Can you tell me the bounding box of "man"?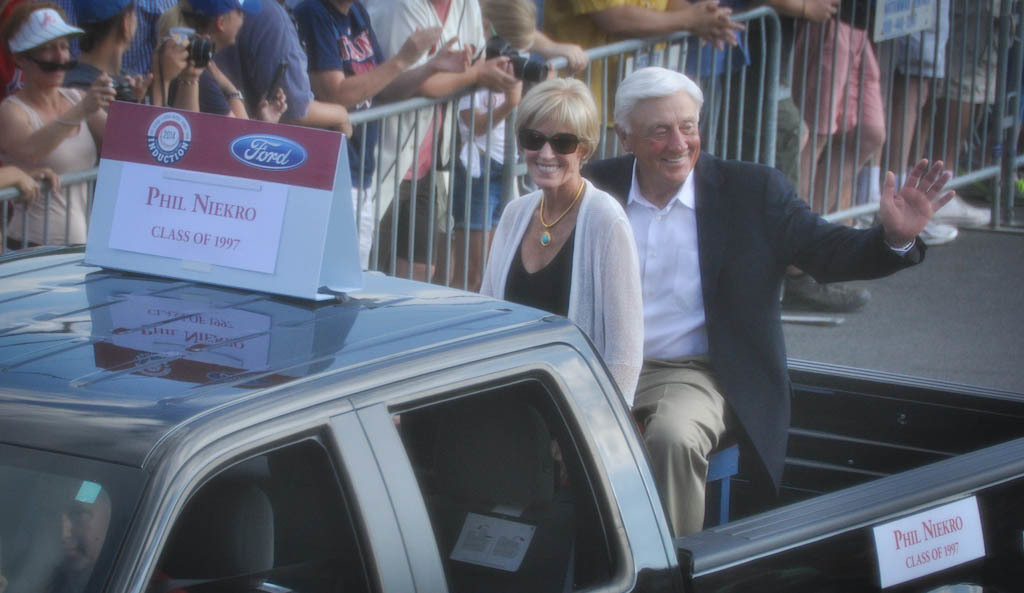
detection(232, 0, 344, 150).
